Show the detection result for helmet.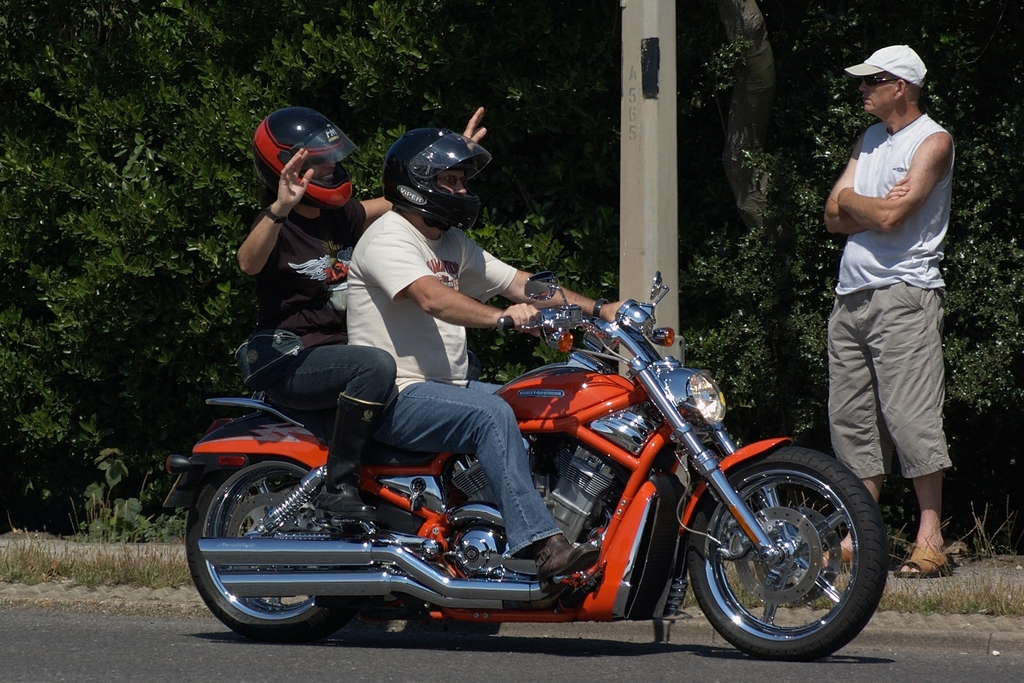
<box>374,120,492,240</box>.
